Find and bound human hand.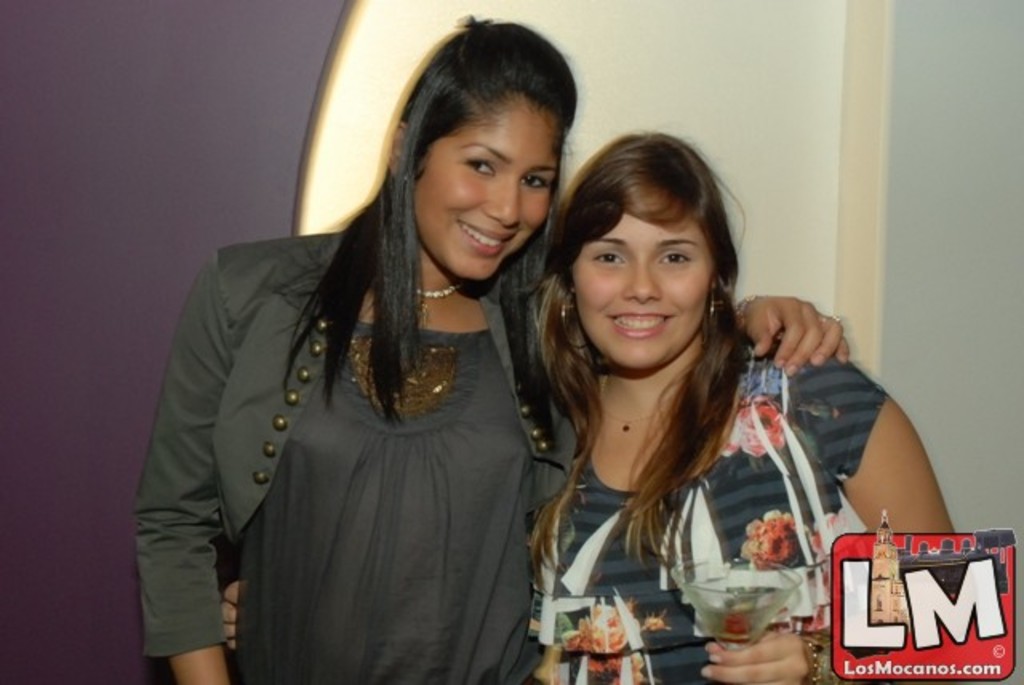
Bound: {"x1": 730, "y1": 283, "x2": 872, "y2": 371}.
